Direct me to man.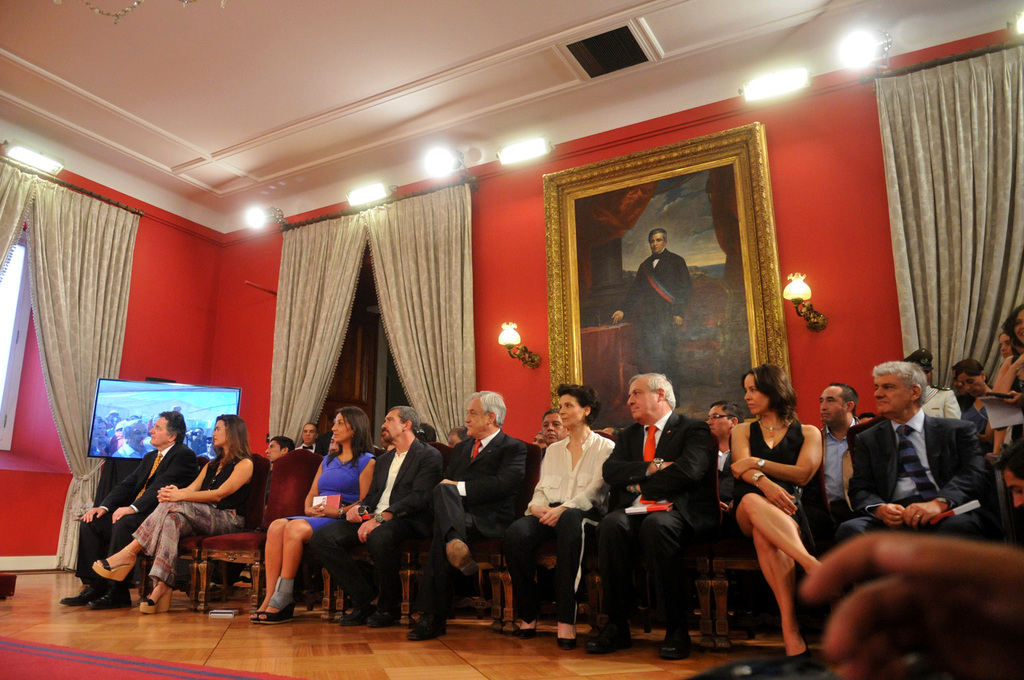
Direction: (863, 411, 877, 425).
